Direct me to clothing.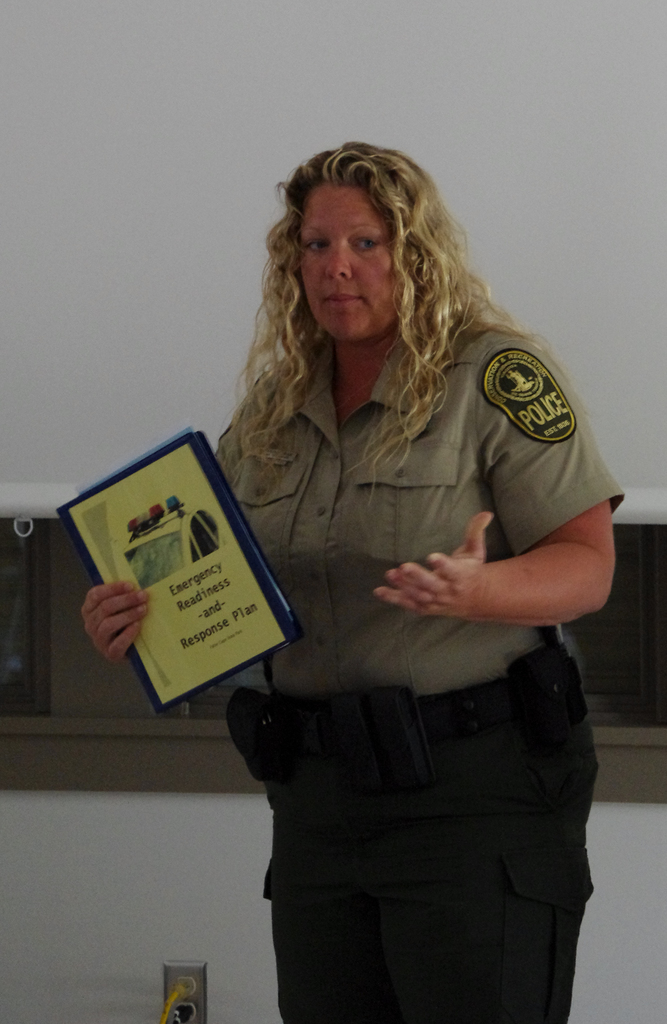
Direction: 140 245 628 969.
